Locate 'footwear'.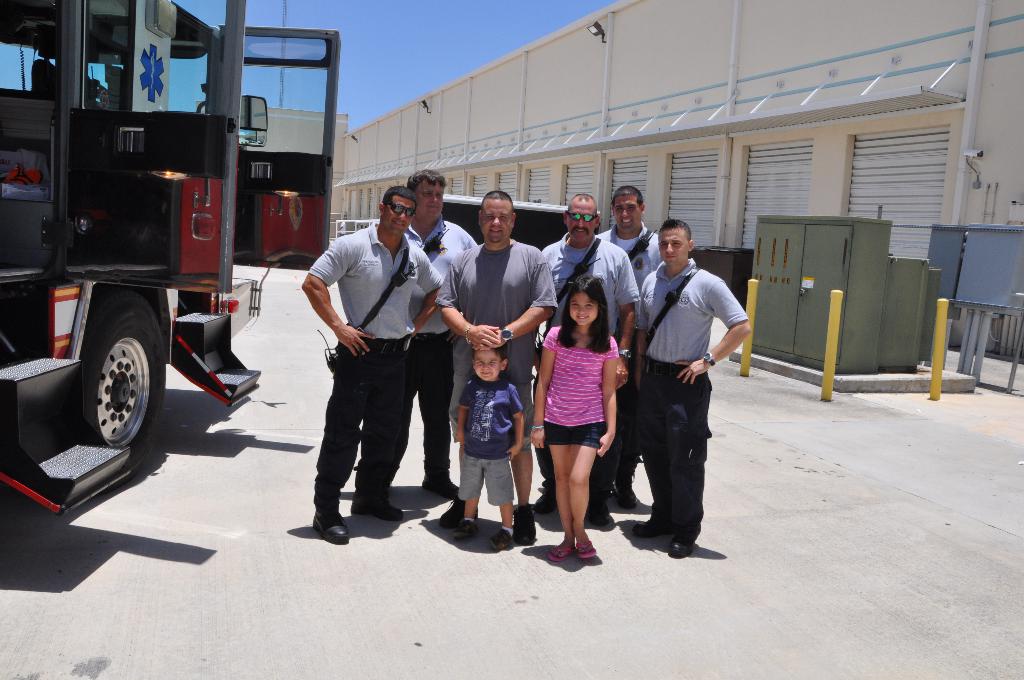
Bounding box: 584 498 611 526.
